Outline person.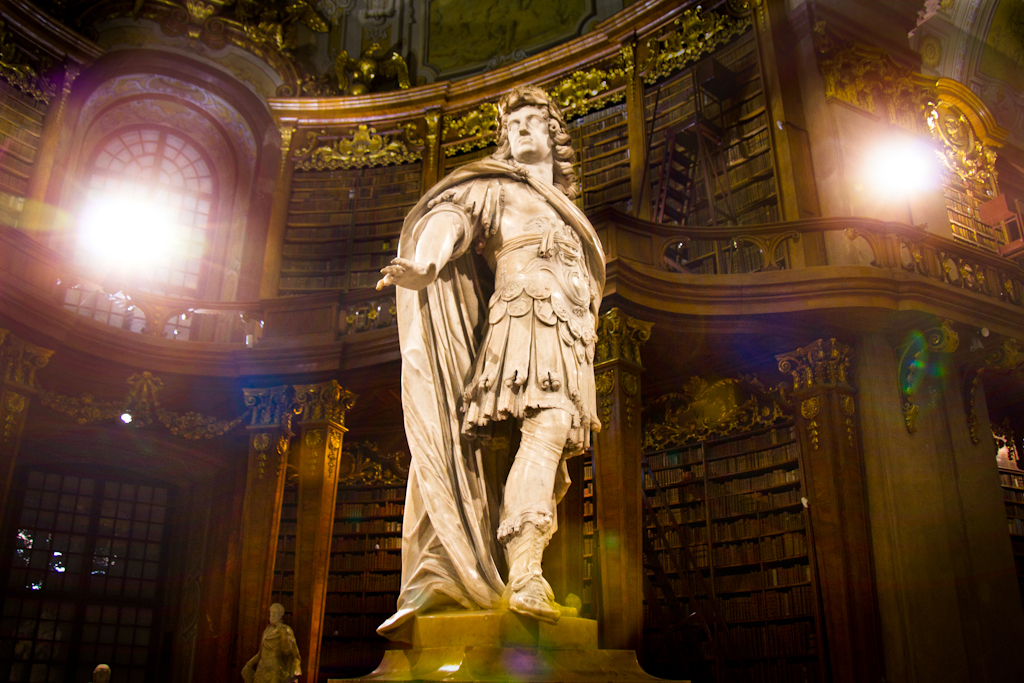
Outline: {"left": 238, "top": 605, "right": 304, "bottom": 682}.
